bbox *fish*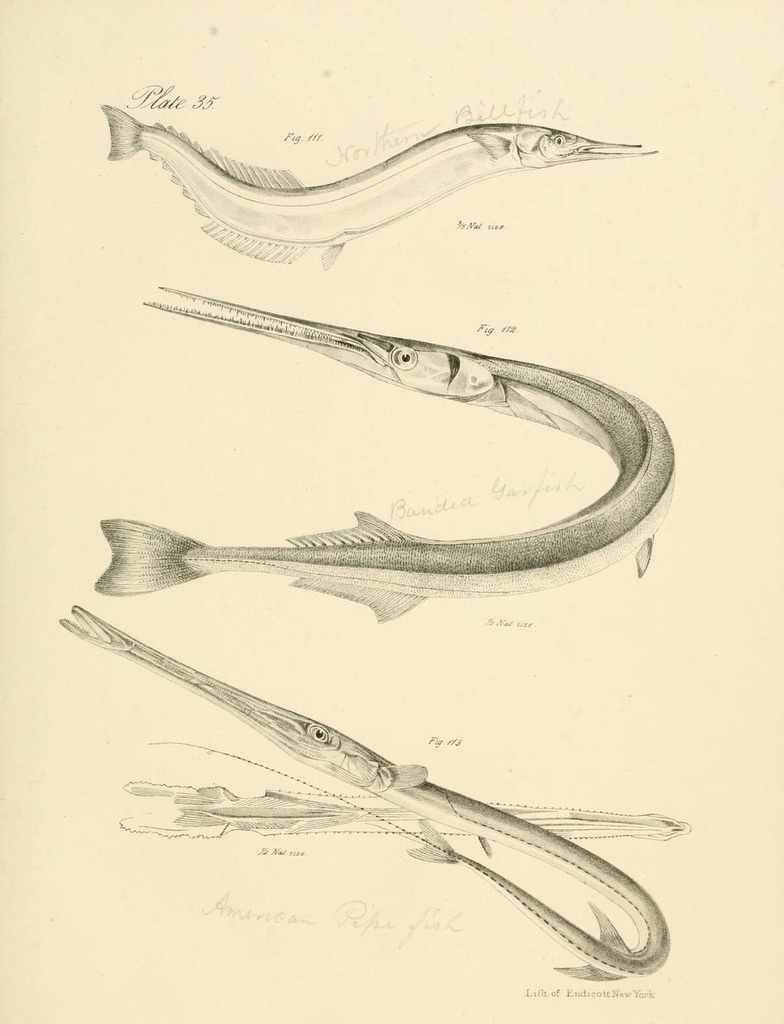
{"x1": 97, "y1": 106, "x2": 654, "y2": 267}
